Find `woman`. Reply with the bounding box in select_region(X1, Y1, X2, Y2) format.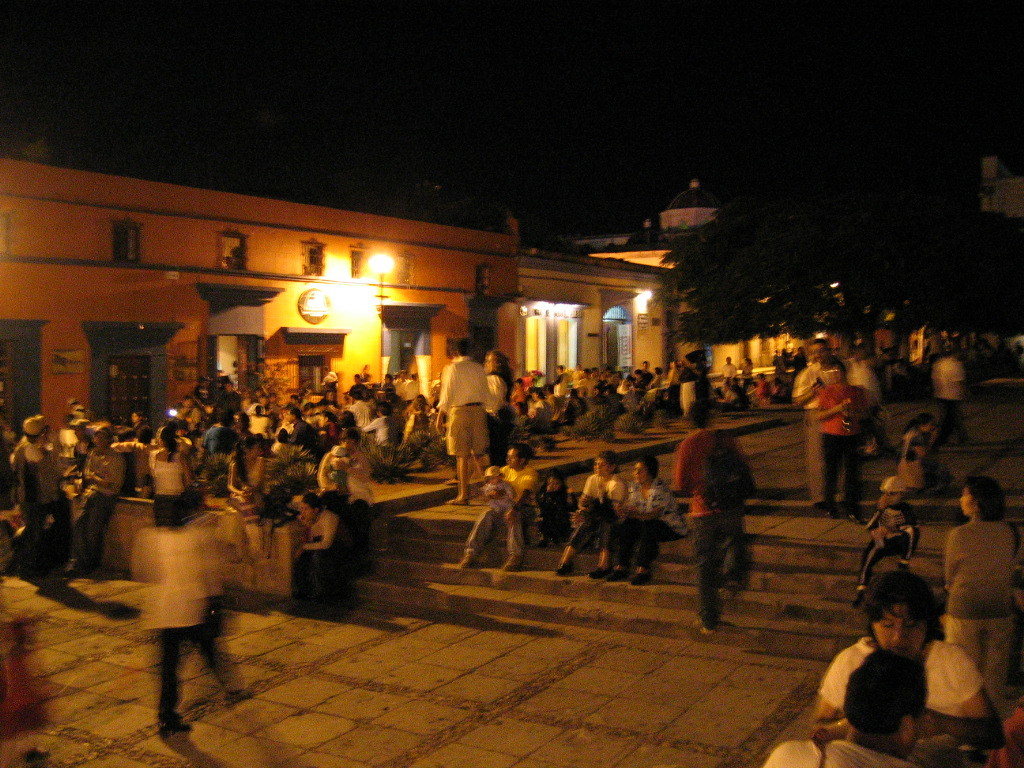
select_region(145, 424, 197, 527).
